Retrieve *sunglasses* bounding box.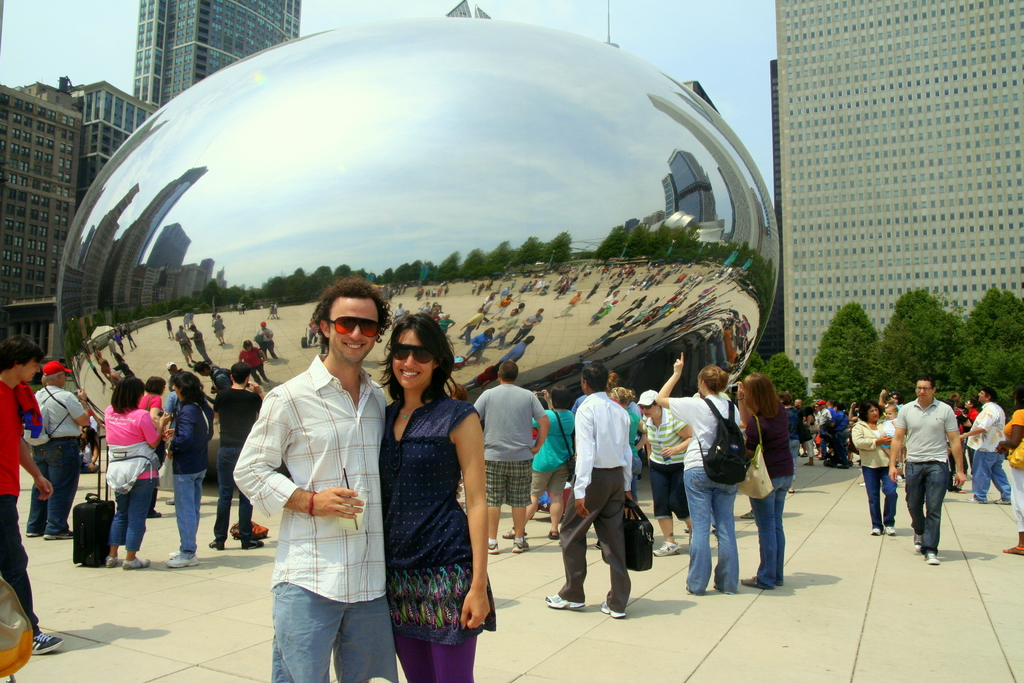
Bounding box: x1=392 y1=342 x2=436 y2=362.
